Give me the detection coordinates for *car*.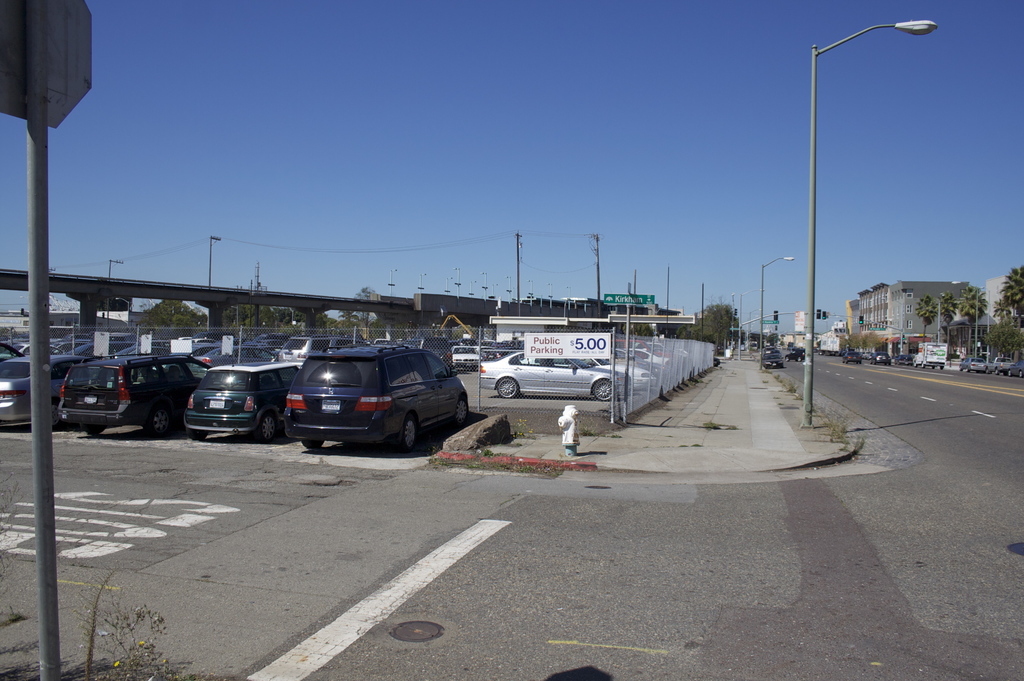
detection(787, 347, 805, 363).
